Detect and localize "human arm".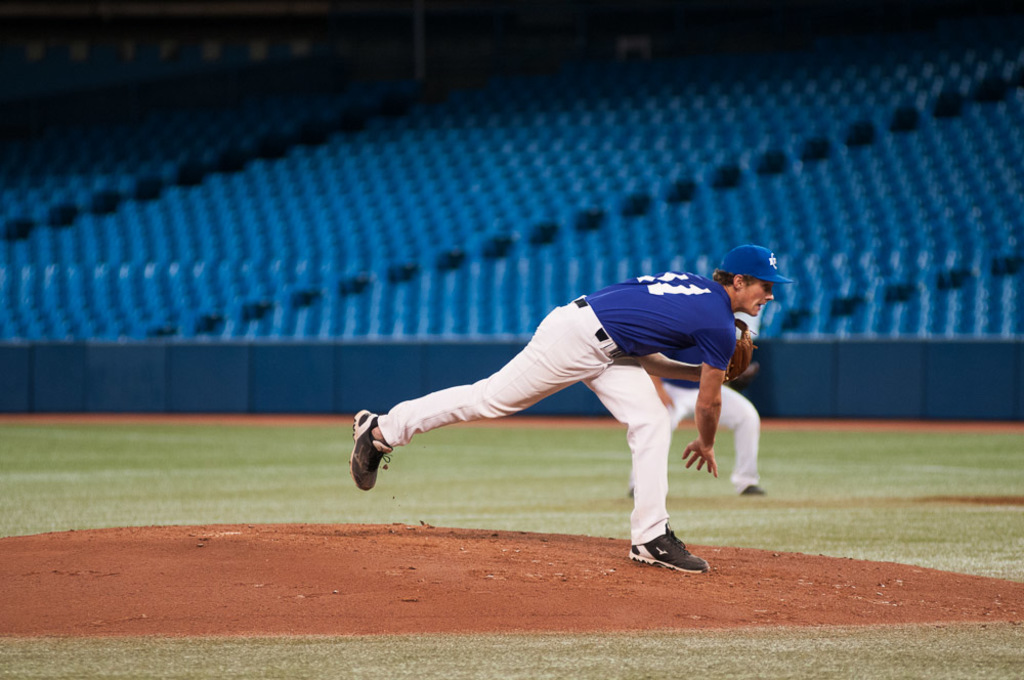
Localized at bbox(634, 316, 751, 387).
